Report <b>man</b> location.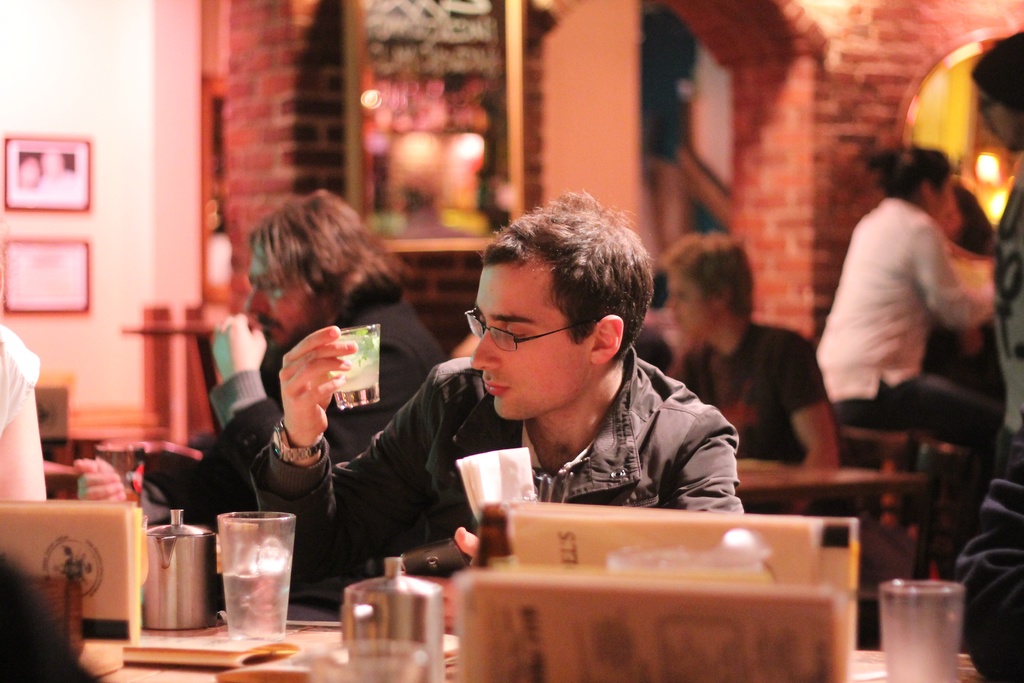
Report: (left=244, top=194, right=772, bottom=604).
